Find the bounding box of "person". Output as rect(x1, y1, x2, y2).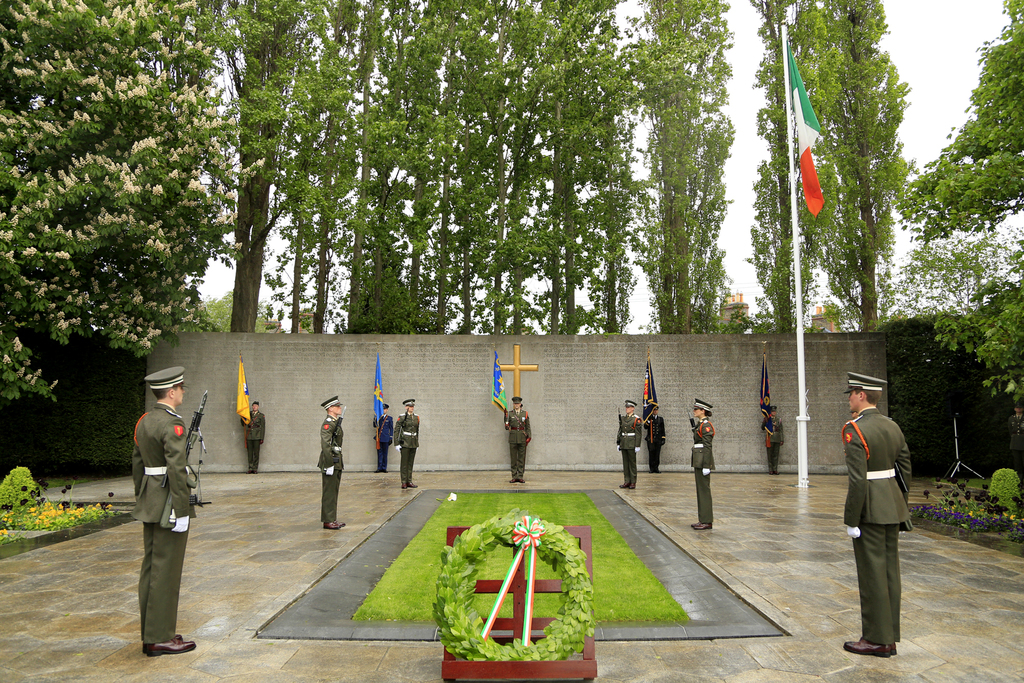
rect(312, 394, 343, 534).
